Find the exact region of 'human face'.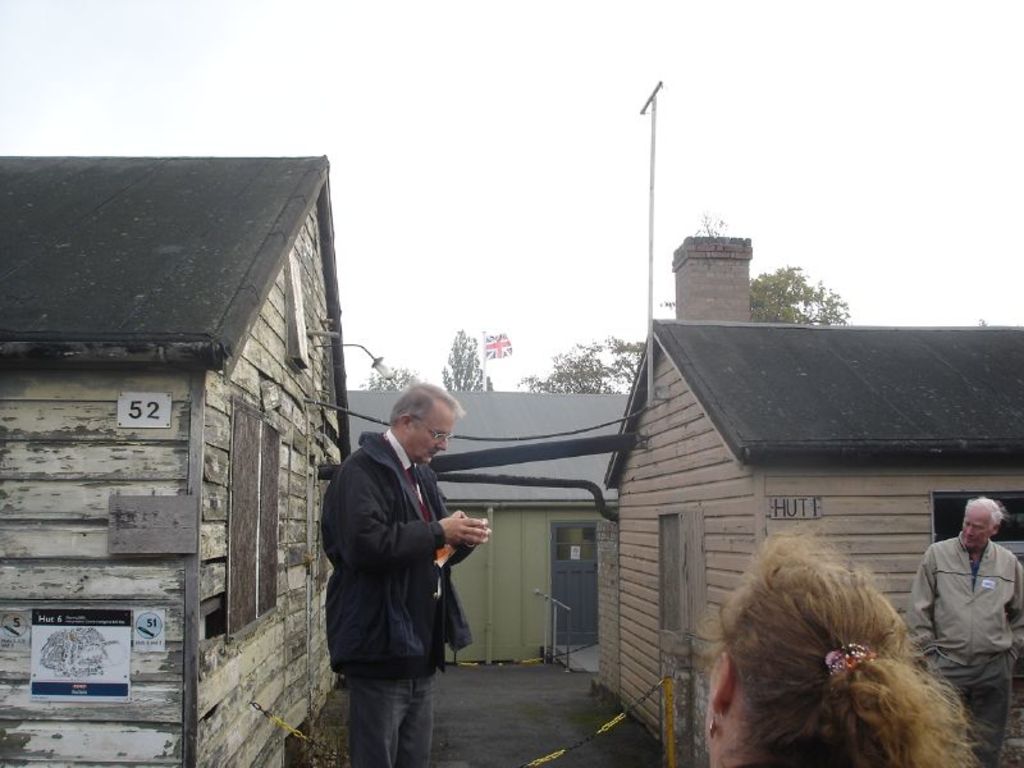
Exact region: box=[963, 509, 995, 549].
